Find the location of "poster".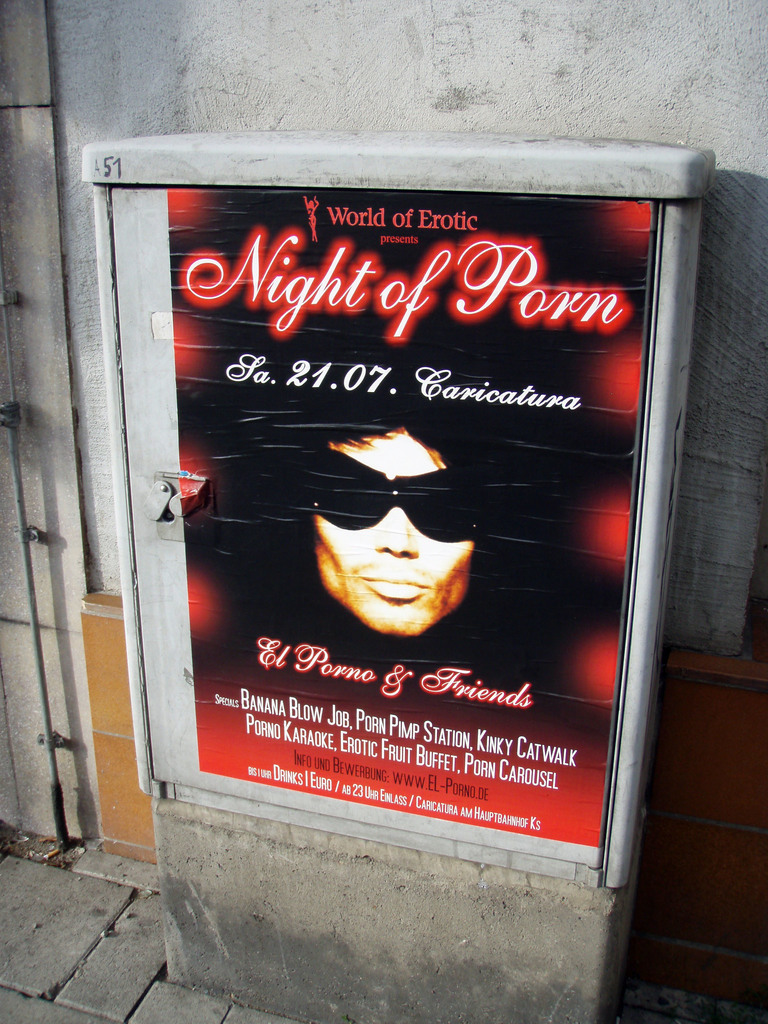
Location: x1=164 y1=192 x2=655 y2=849.
